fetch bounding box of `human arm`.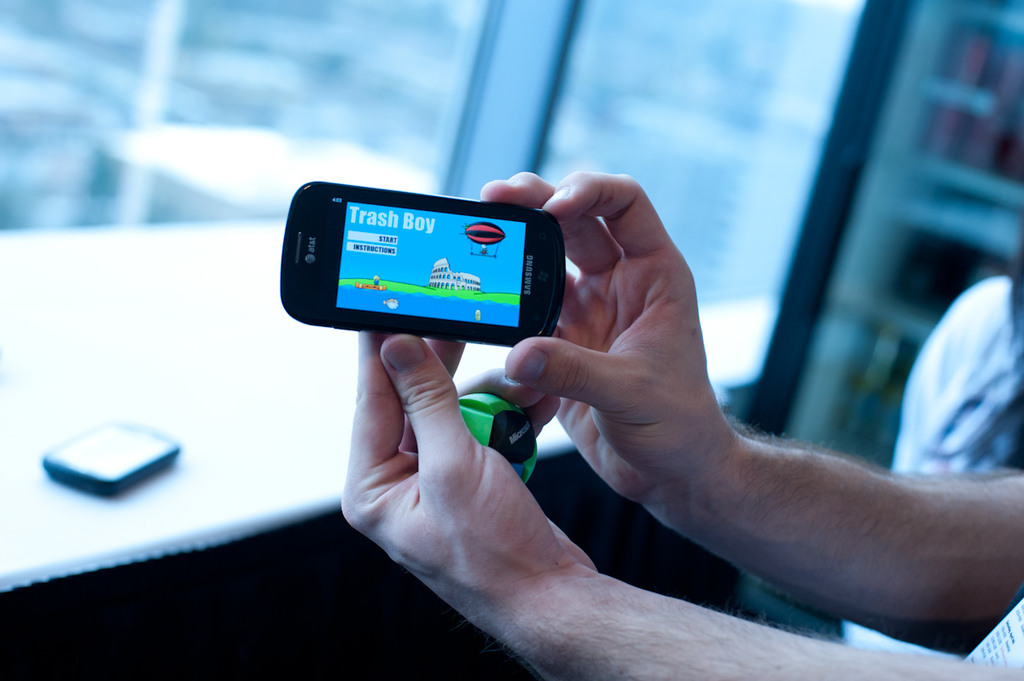
Bbox: <region>468, 169, 1023, 656</region>.
